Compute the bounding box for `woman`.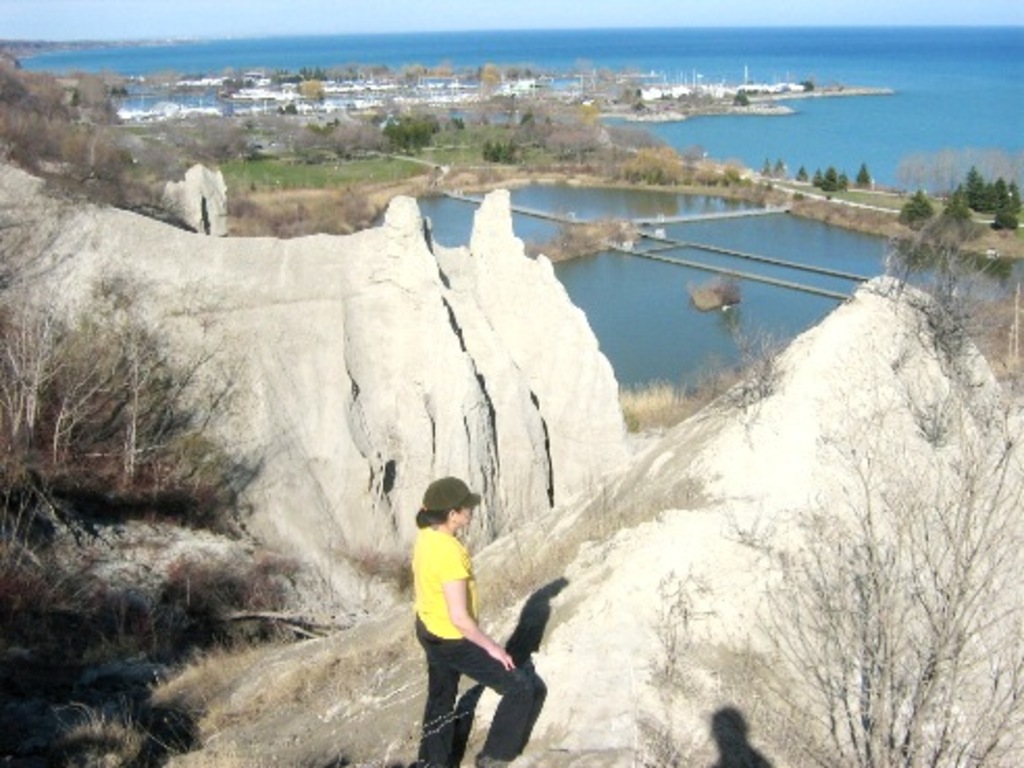
[410,477,535,766].
